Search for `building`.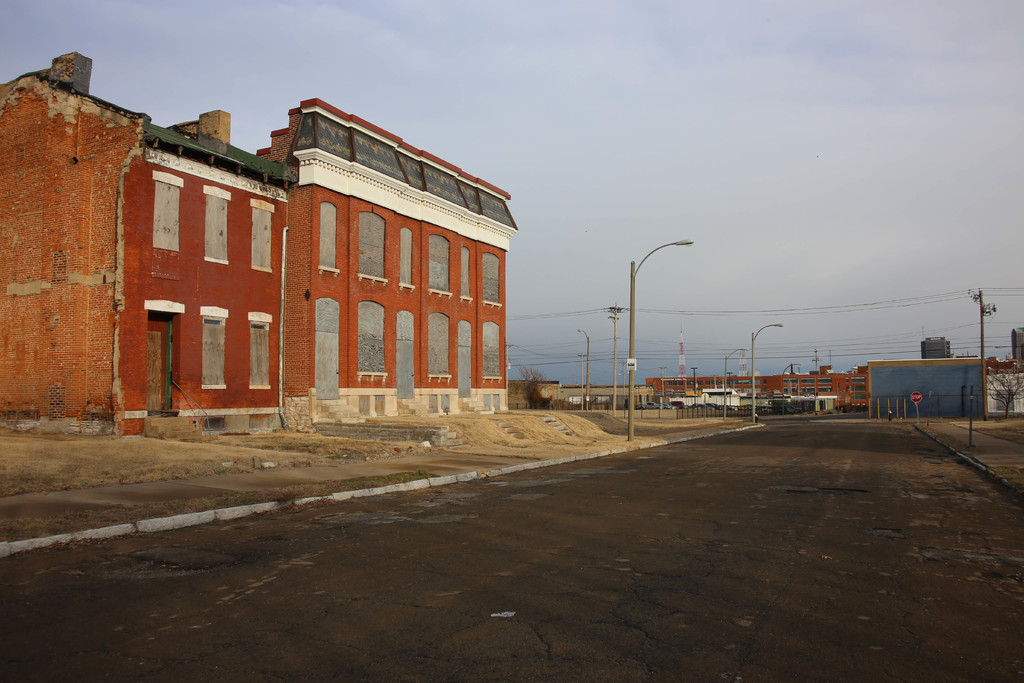
Found at 0, 47, 521, 440.
